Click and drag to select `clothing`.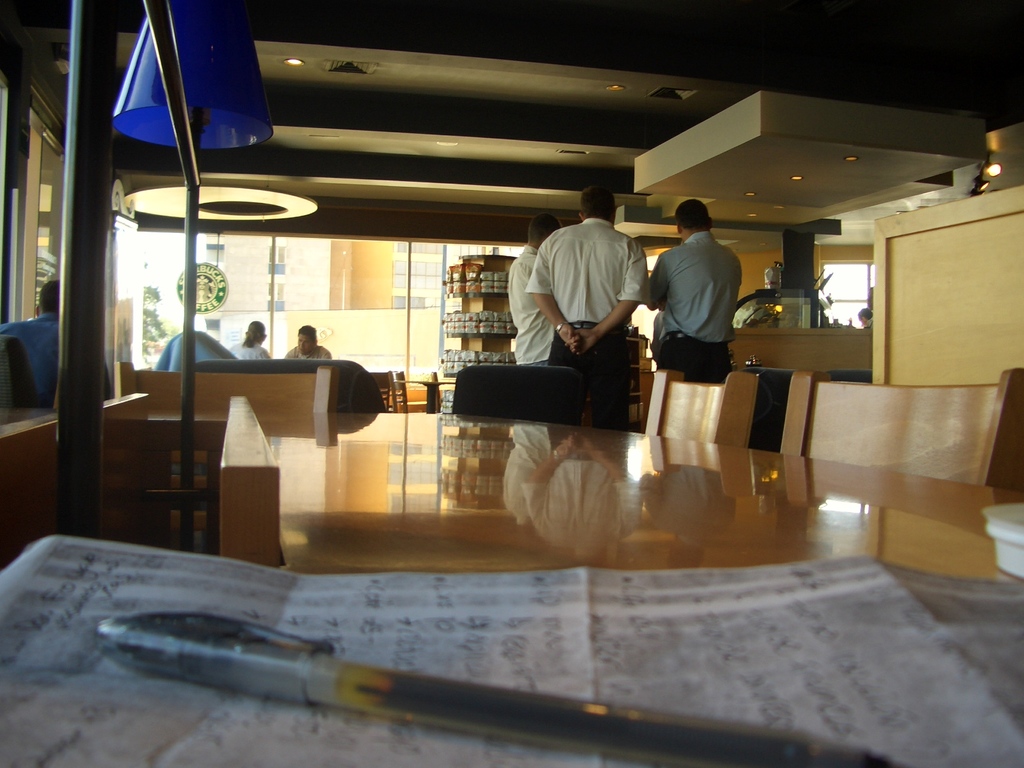
Selection: bbox=(516, 195, 649, 415).
